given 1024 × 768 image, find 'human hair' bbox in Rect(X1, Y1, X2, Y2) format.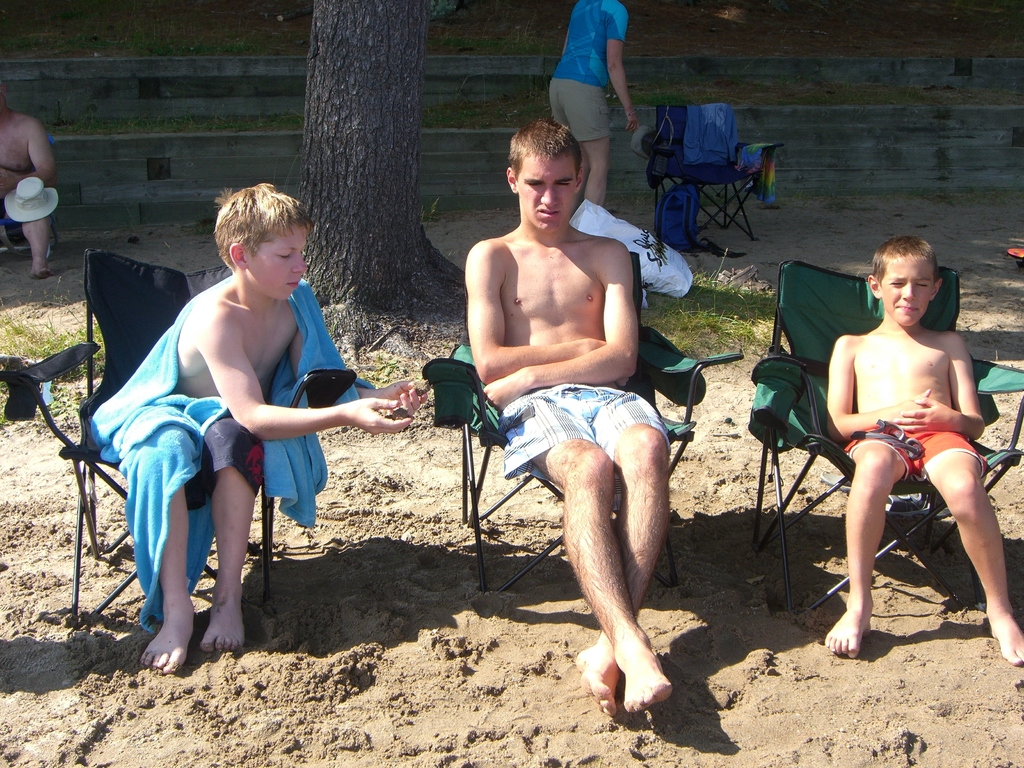
Rect(868, 236, 938, 287).
